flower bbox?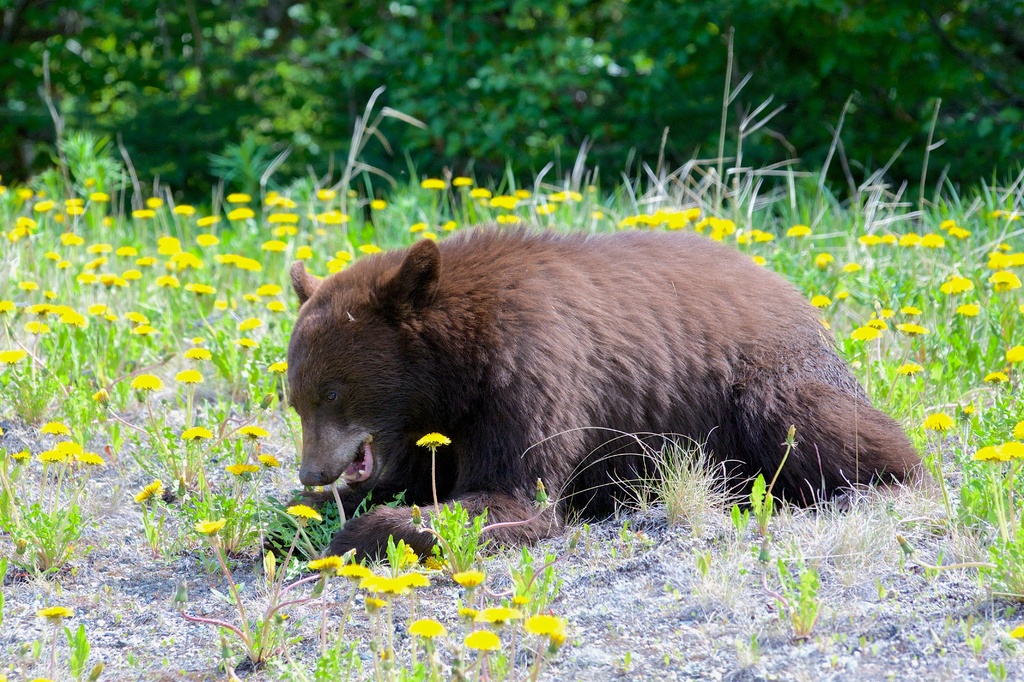
crop(134, 481, 162, 502)
